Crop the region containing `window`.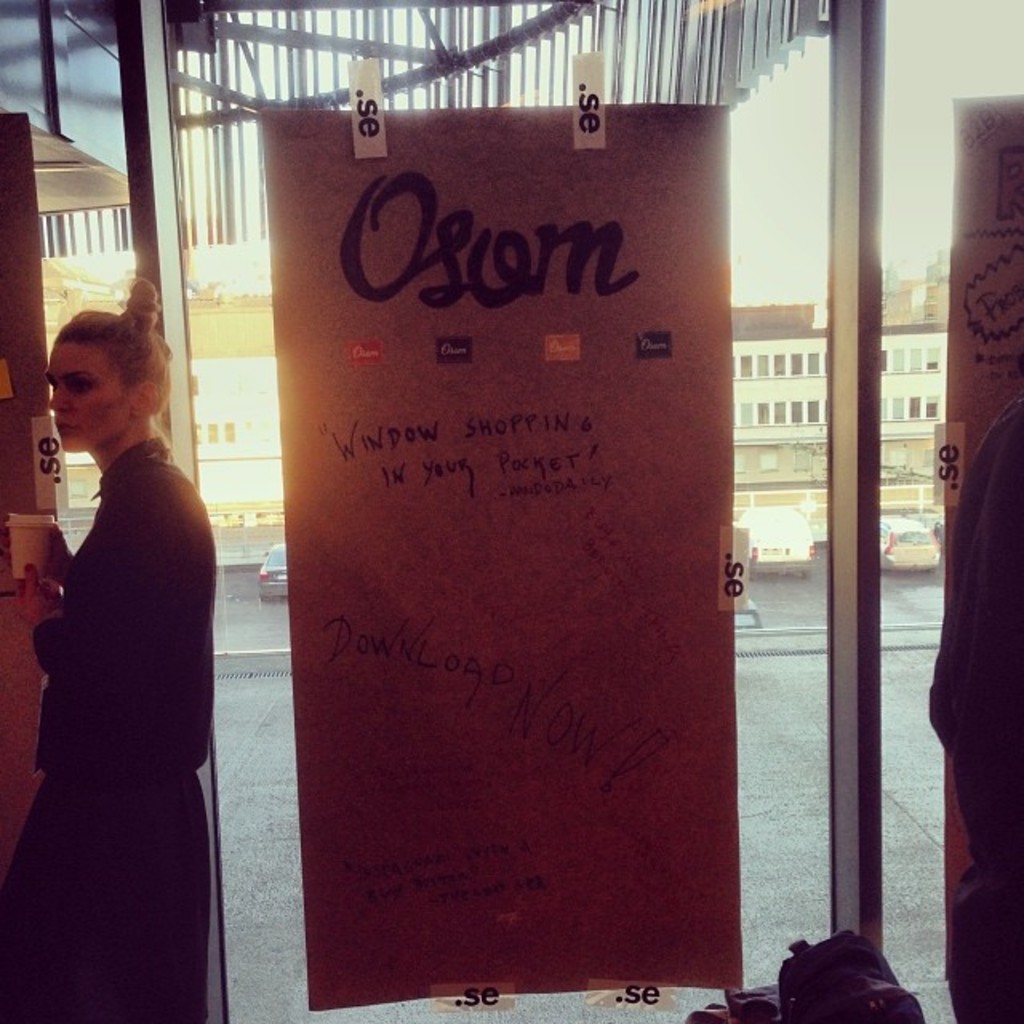
Crop region: x1=880, y1=346, x2=942, y2=376.
